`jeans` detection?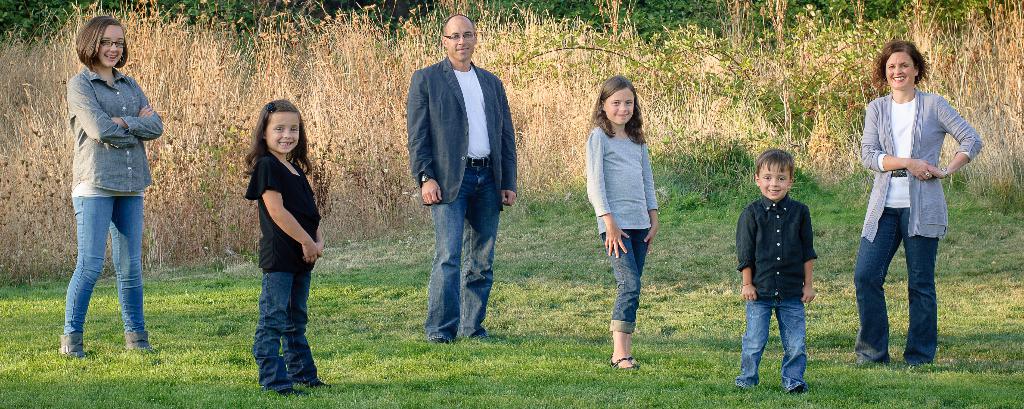
428 172 502 350
